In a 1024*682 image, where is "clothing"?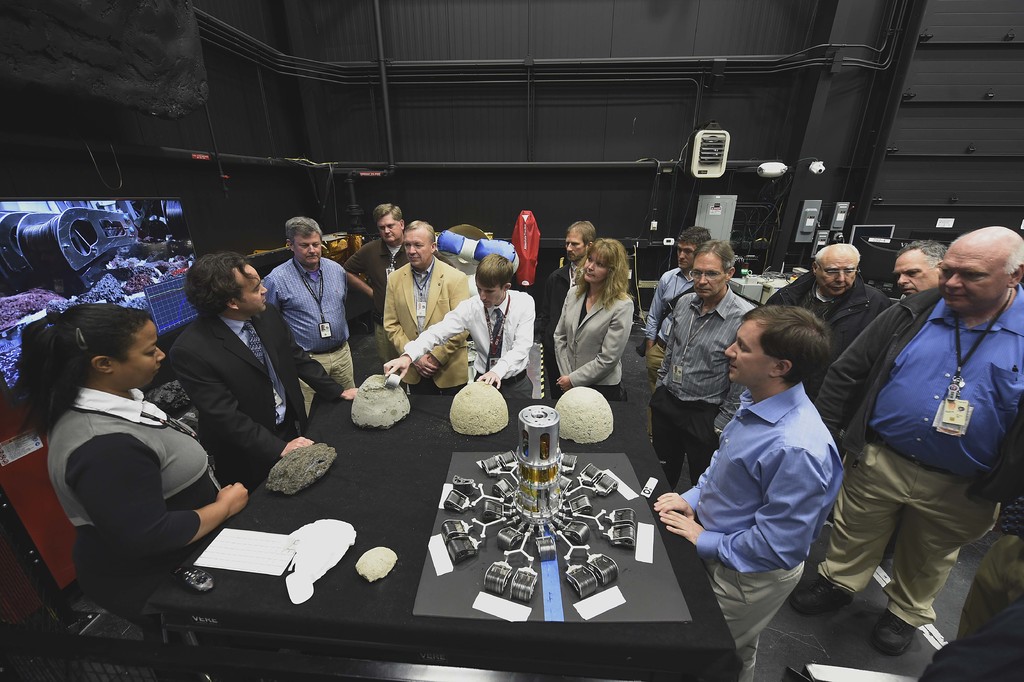
[380, 254, 475, 401].
